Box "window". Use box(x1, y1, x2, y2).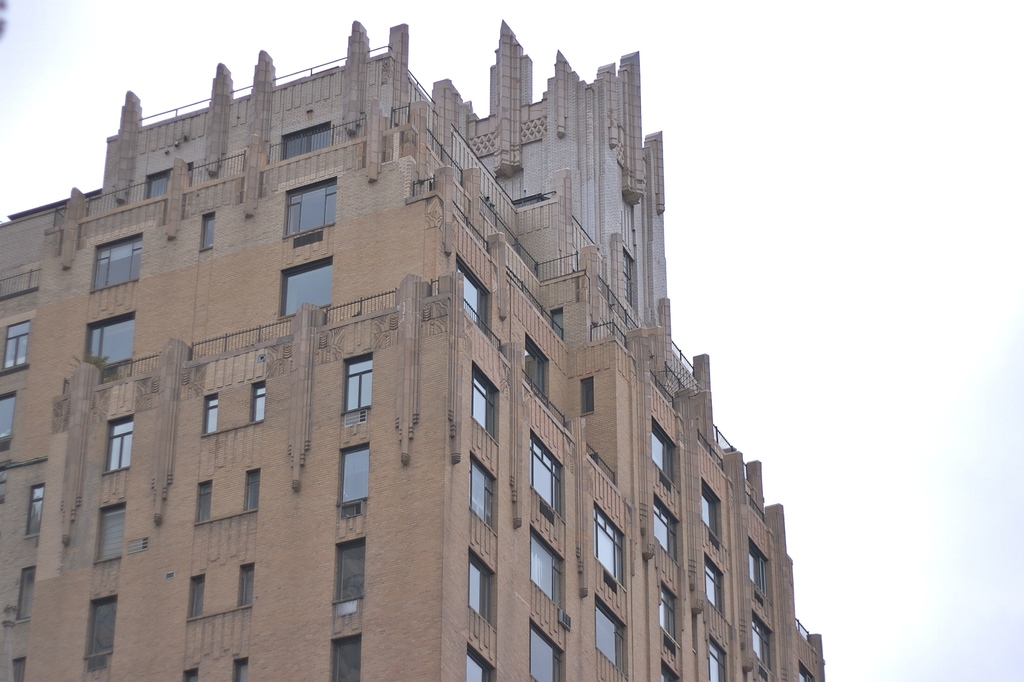
box(189, 575, 206, 624).
